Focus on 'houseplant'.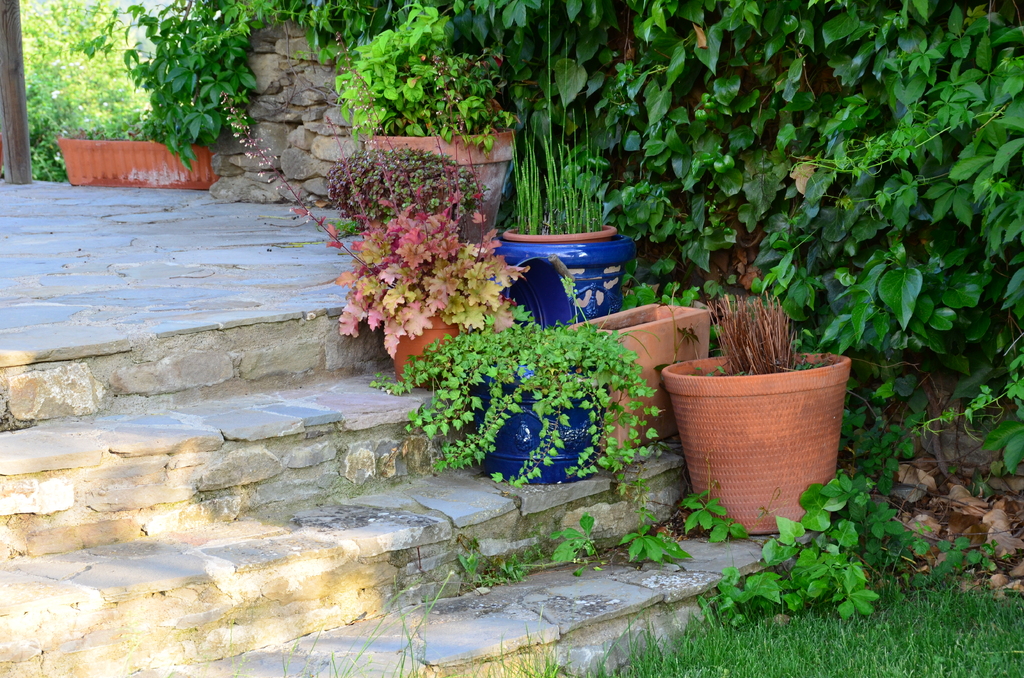
Focused at rect(221, 92, 532, 386).
